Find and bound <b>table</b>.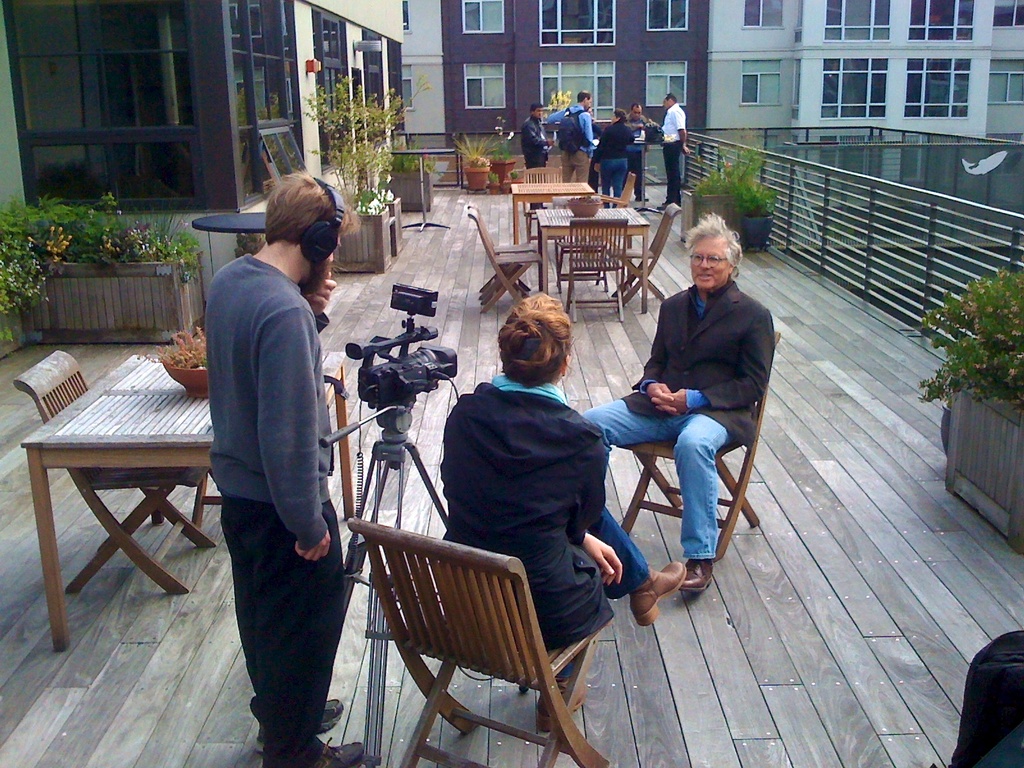
Bound: region(193, 214, 269, 233).
